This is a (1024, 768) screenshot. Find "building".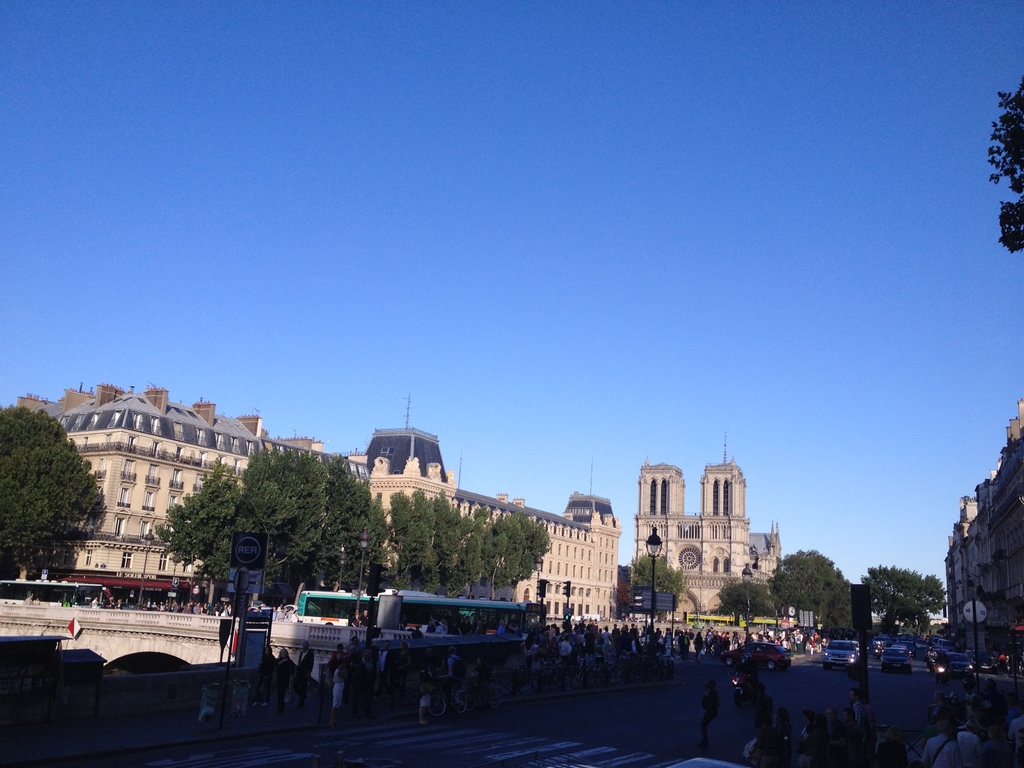
Bounding box: (x1=364, y1=396, x2=621, y2=624).
